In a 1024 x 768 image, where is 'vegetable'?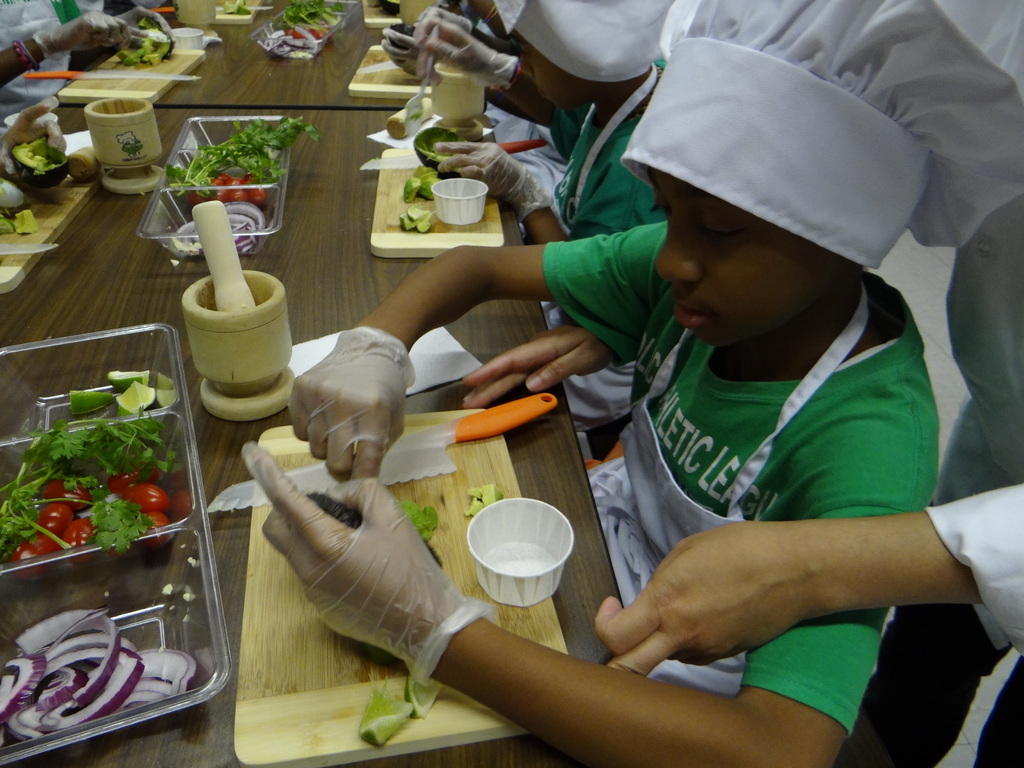
[118,26,172,69].
